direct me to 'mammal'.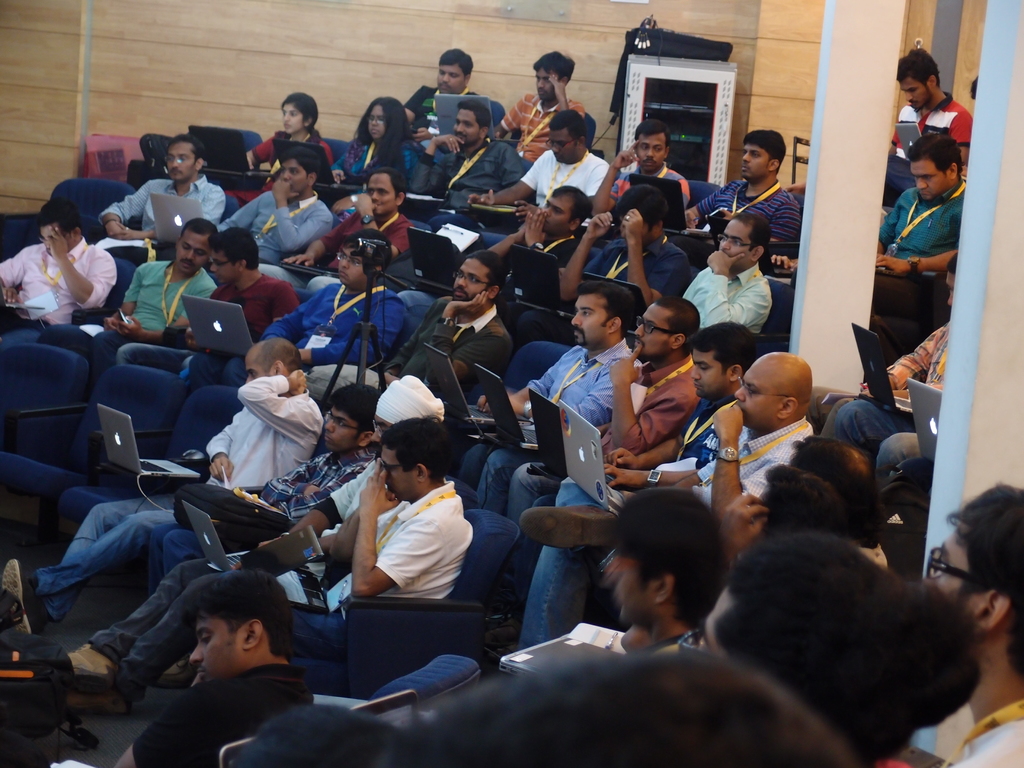
Direction: Rect(119, 224, 301, 384).
